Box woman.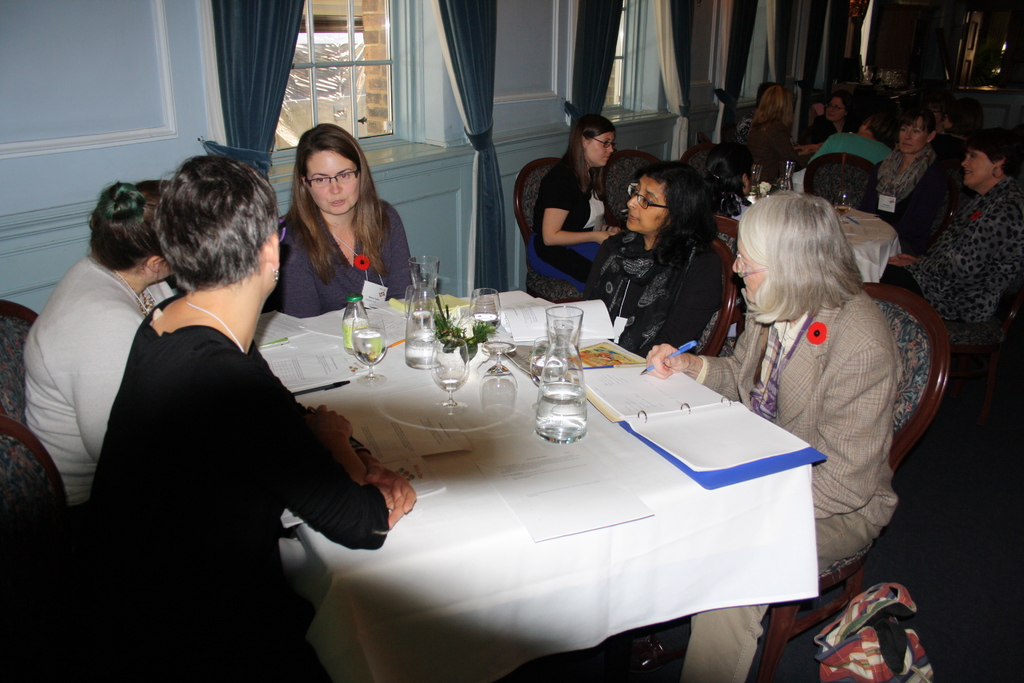
box=[874, 103, 959, 259].
